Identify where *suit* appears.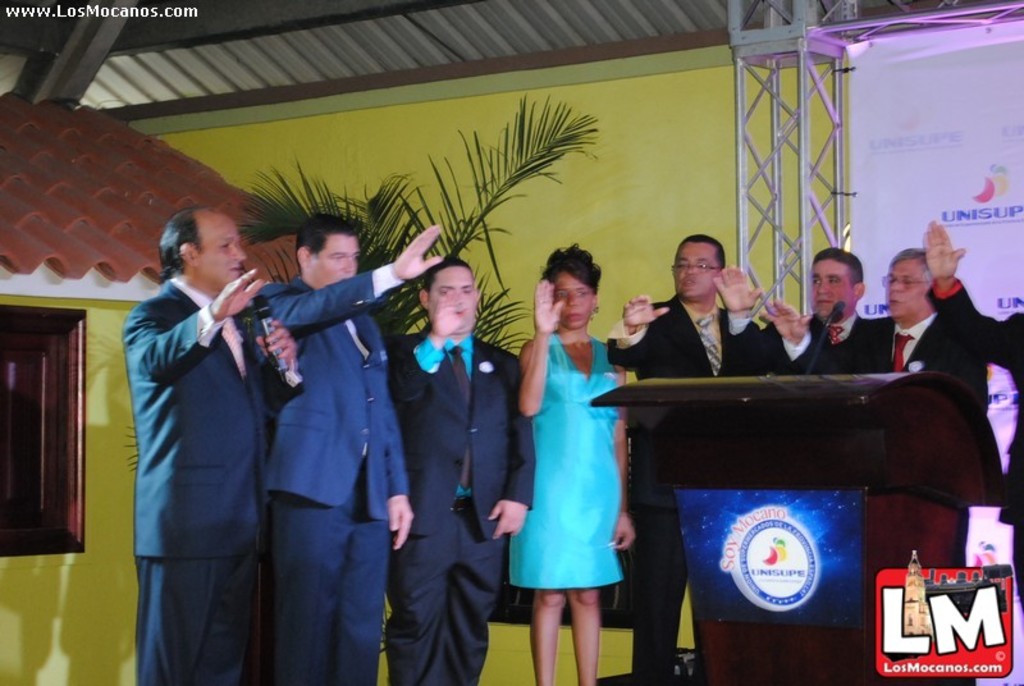
Appears at 920/282/1023/613.
